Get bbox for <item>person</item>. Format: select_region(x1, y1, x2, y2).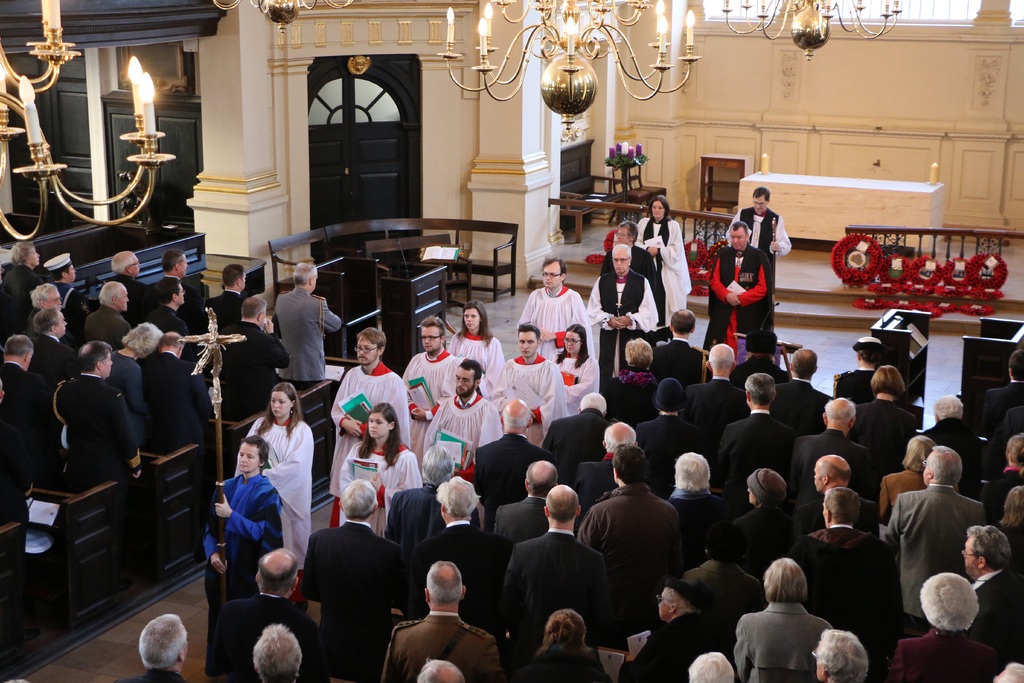
select_region(633, 186, 701, 325).
